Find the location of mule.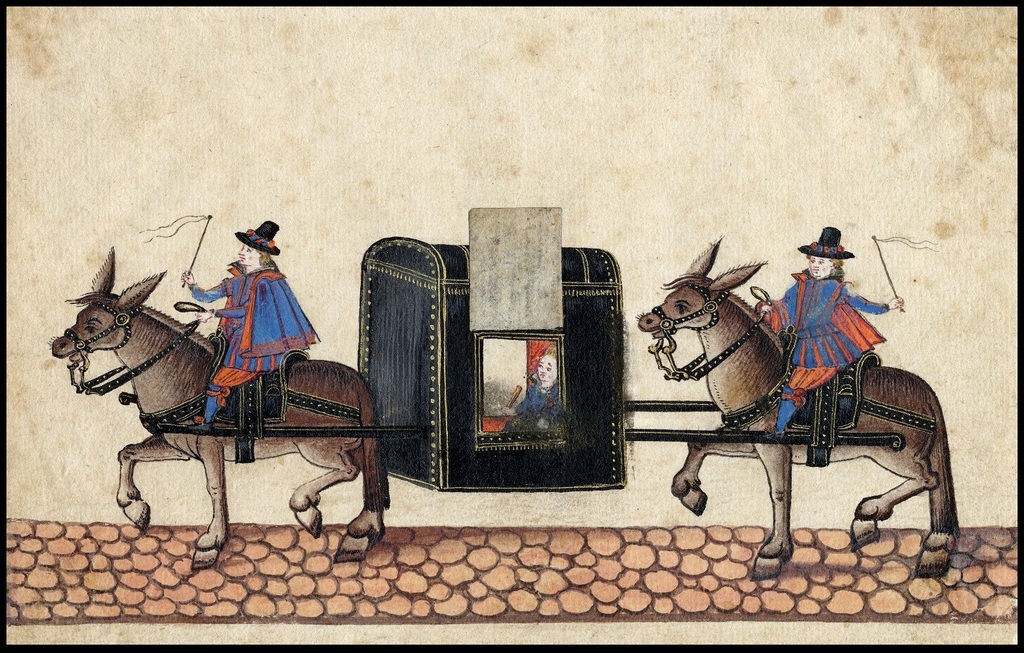
Location: 47,247,385,573.
